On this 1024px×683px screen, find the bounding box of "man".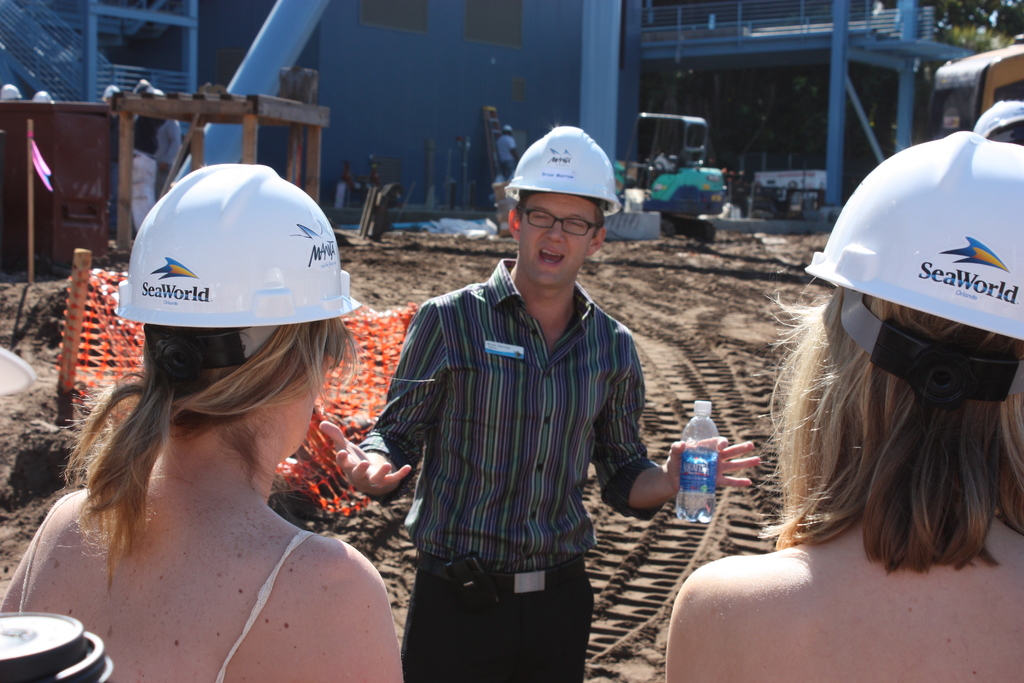
Bounding box: [319,123,760,682].
